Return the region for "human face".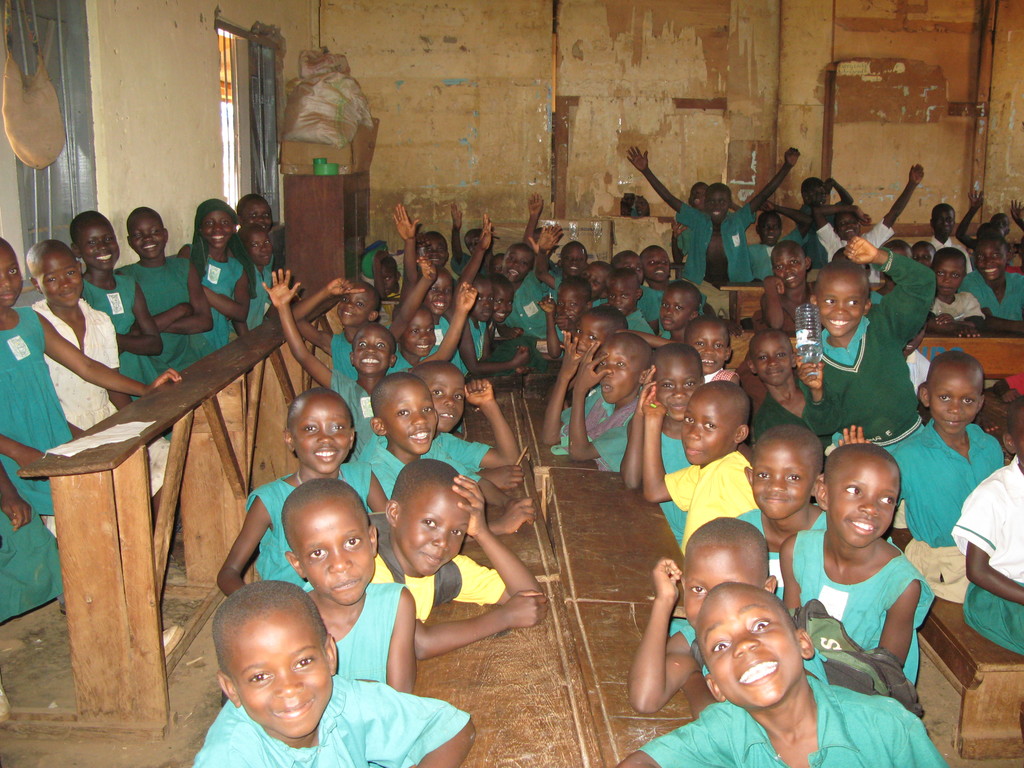
detection(758, 339, 788, 383).
